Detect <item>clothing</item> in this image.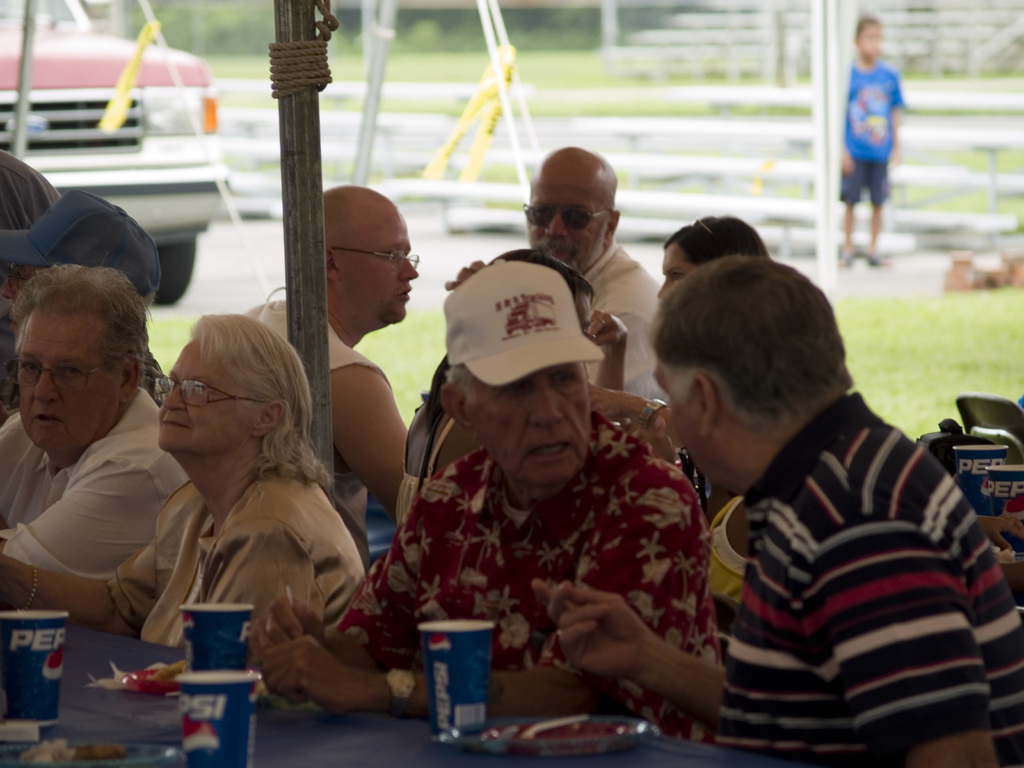
Detection: [x1=580, y1=240, x2=674, y2=405].
